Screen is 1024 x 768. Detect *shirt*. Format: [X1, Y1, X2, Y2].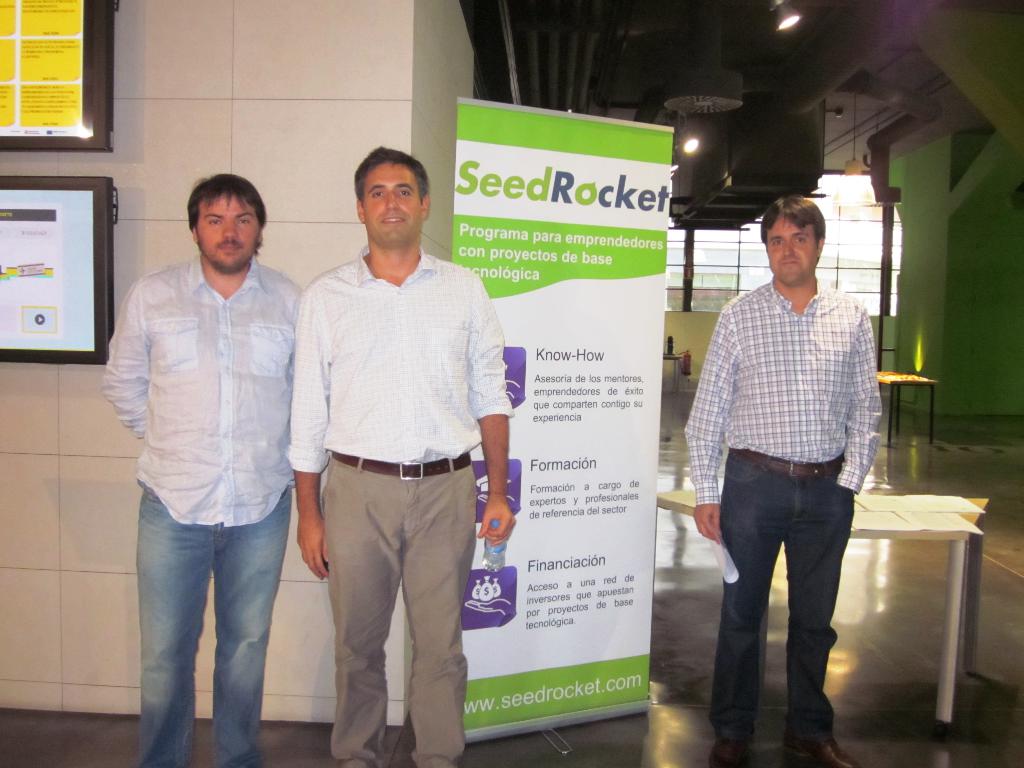
[684, 252, 880, 508].
